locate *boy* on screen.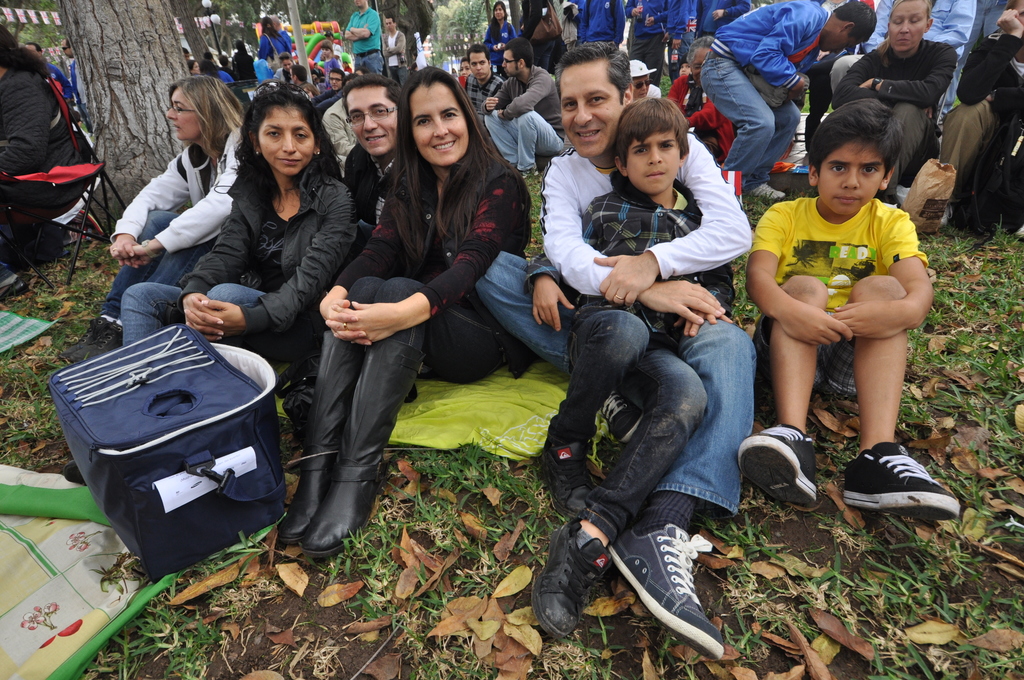
On screen at [left=464, top=45, right=504, bottom=115].
